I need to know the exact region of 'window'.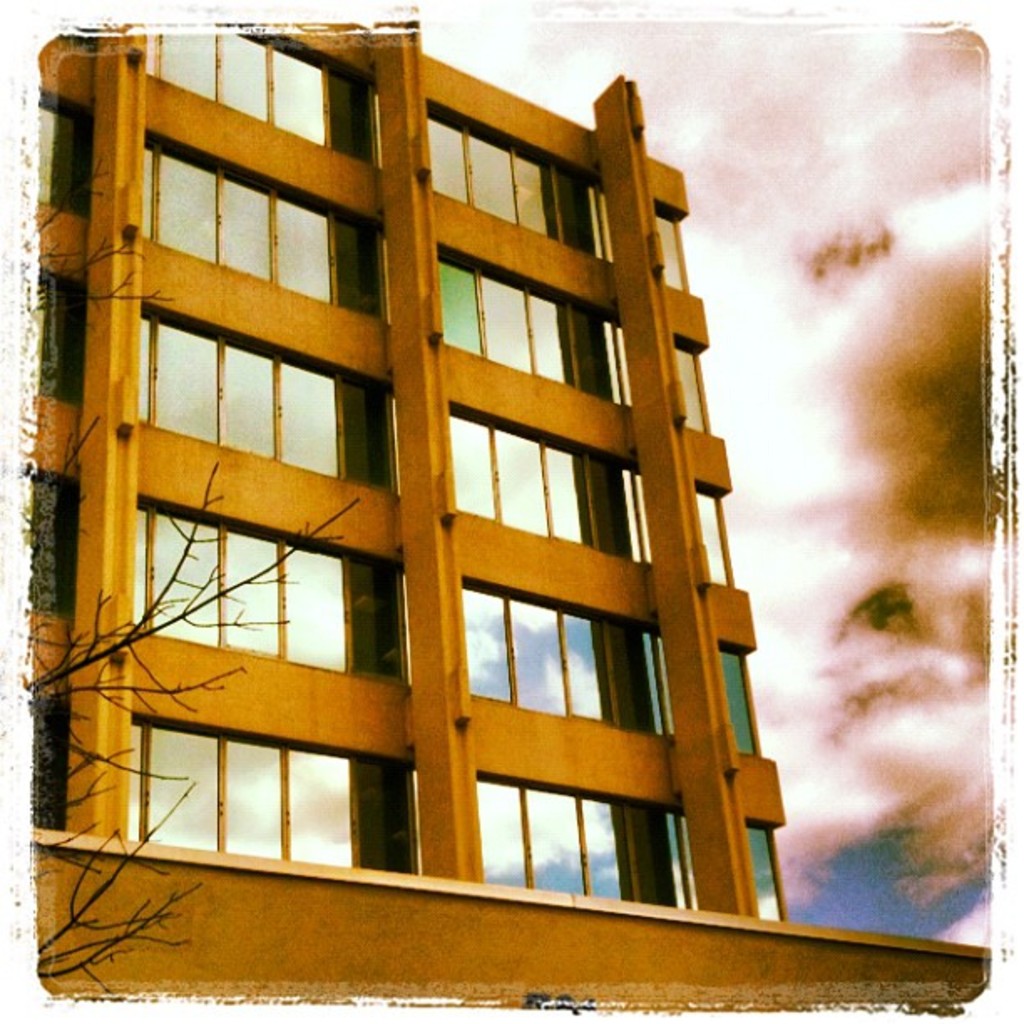
Region: <bbox>32, 696, 74, 833</bbox>.
